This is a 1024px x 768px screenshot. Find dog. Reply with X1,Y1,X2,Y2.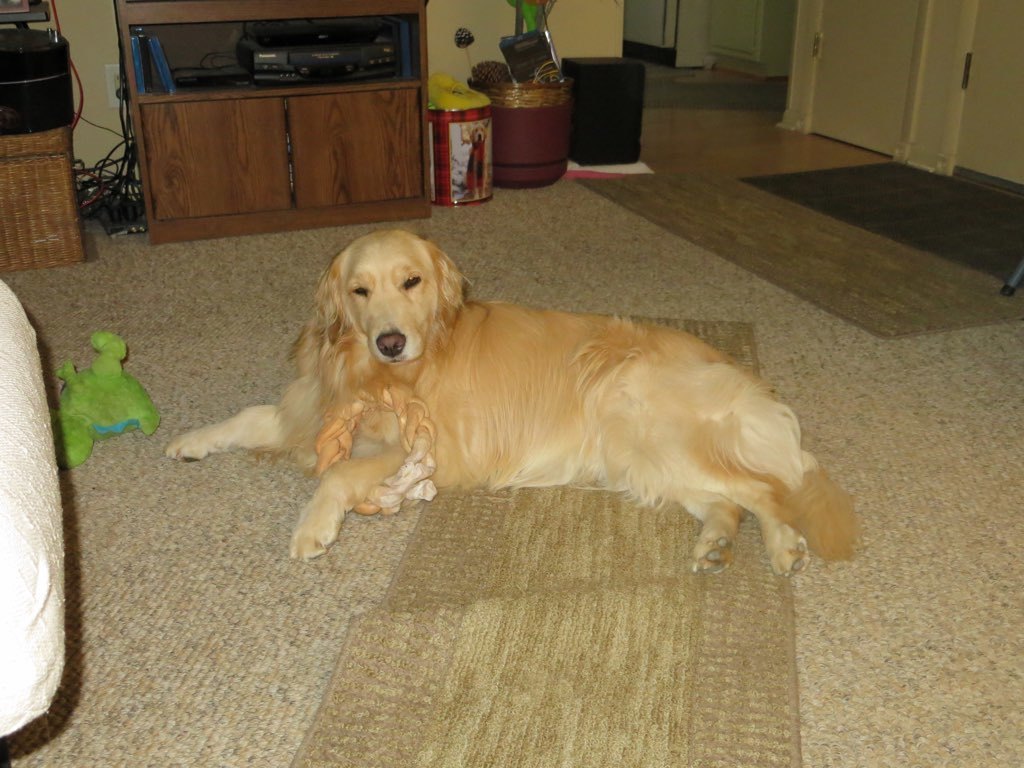
165,228,876,579.
